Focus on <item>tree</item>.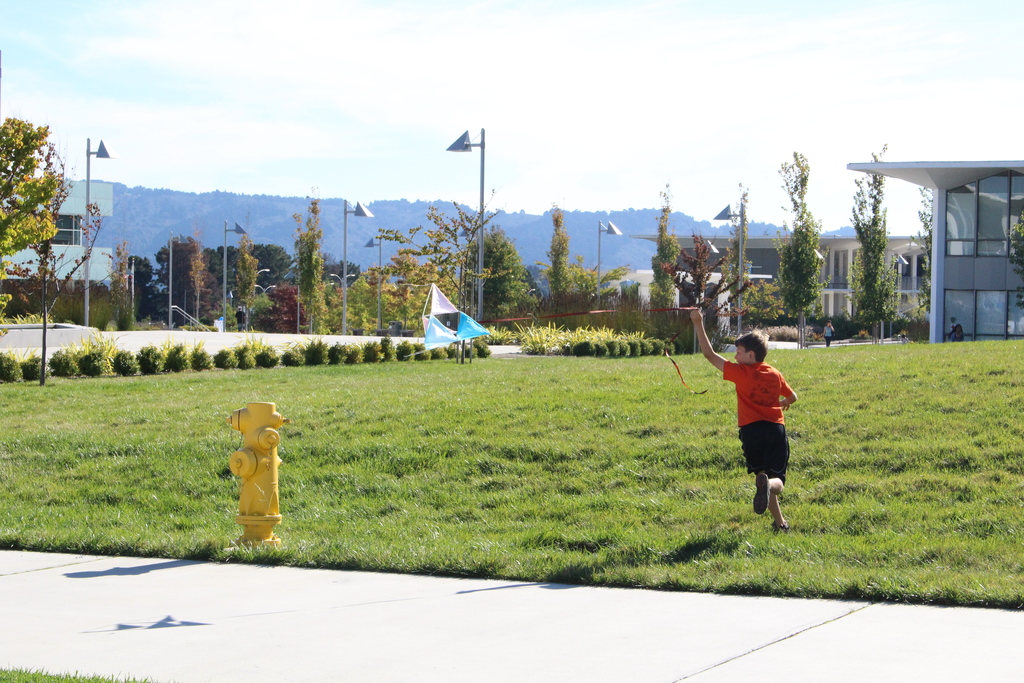
Focused at {"x1": 401, "y1": 261, "x2": 446, "y2": 329}.
